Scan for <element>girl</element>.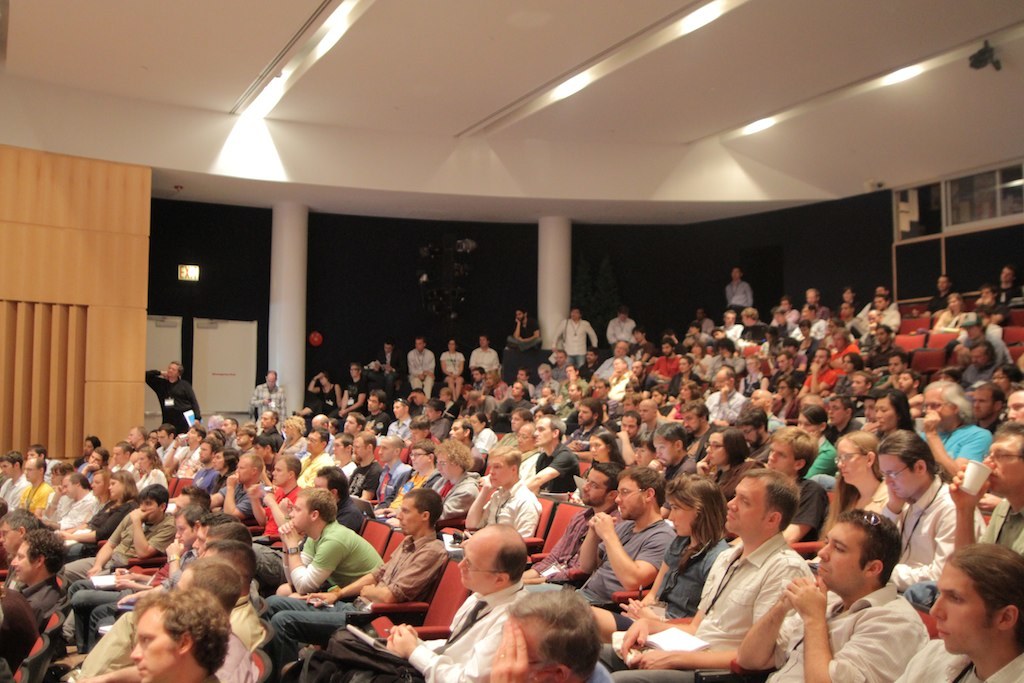
Scan result: x1=587, y1=472, x2=730, y2=643.
